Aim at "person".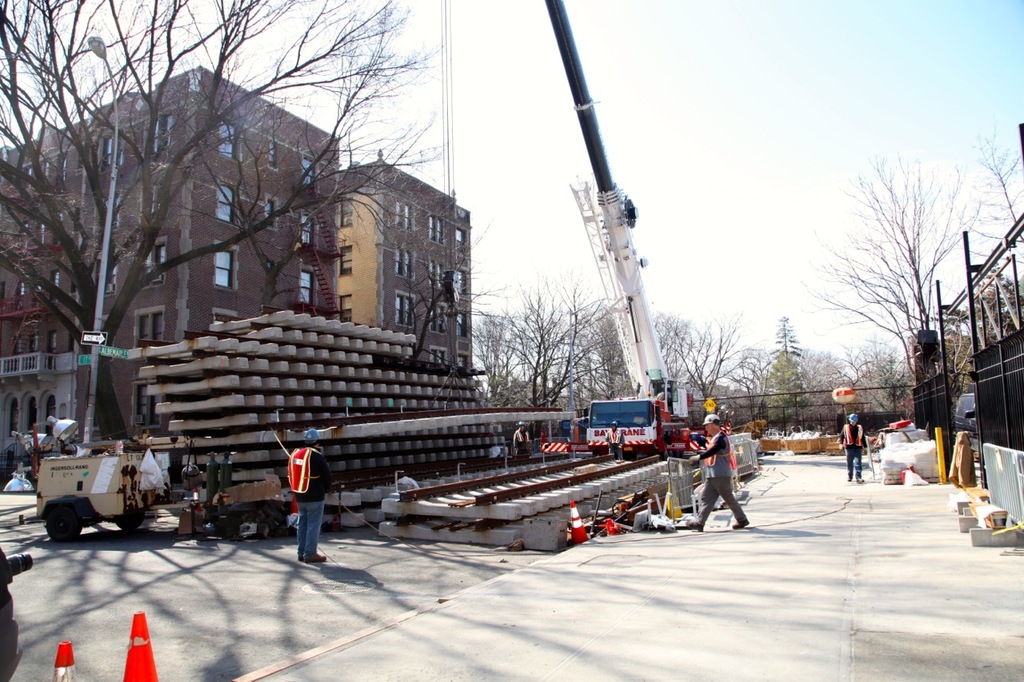
Aimed at bbox=(837, 411, 869, 484).
